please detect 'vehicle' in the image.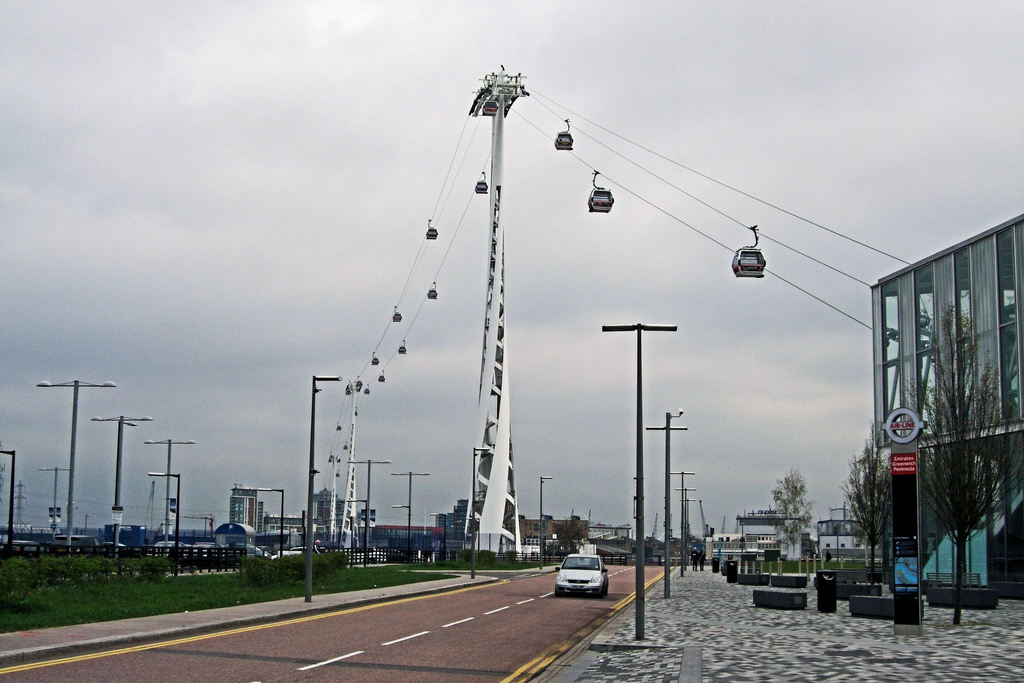
Rect(553, 555, 619, 609).
